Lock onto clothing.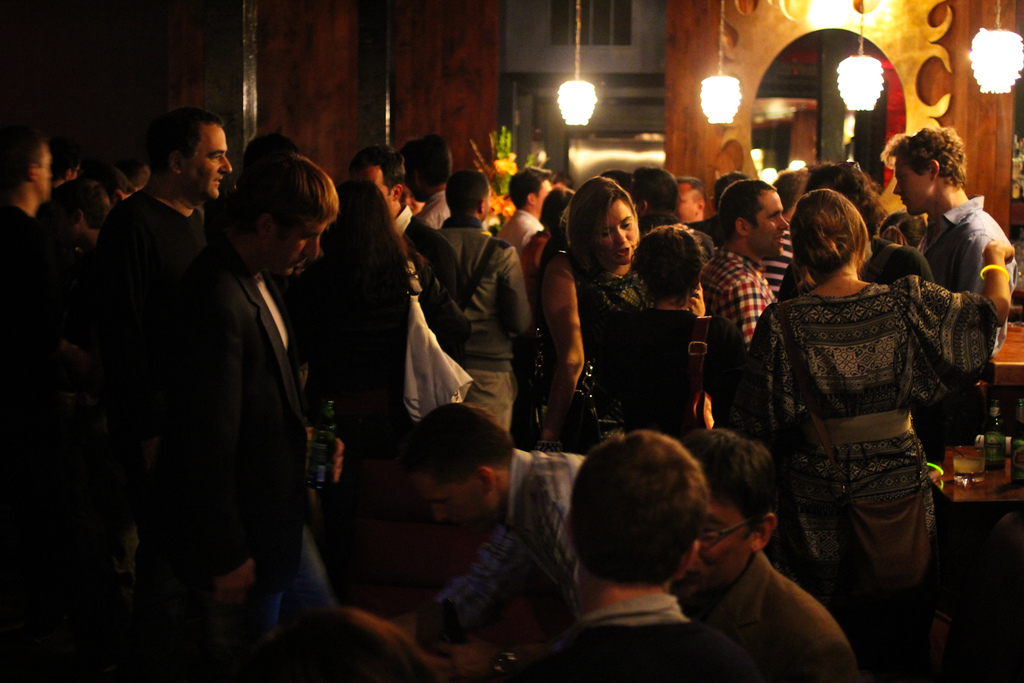
Locked: [left=755, top=206, right=975, bottom=654].
